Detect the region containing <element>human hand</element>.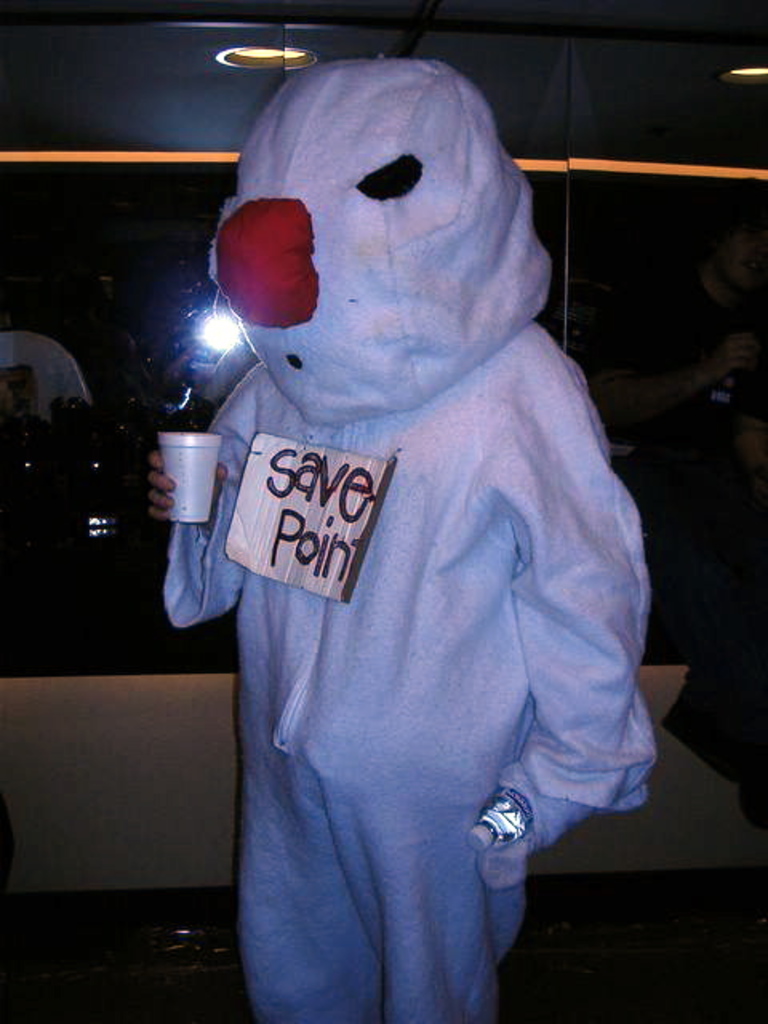
select_region(144, 450, 227, 523).
